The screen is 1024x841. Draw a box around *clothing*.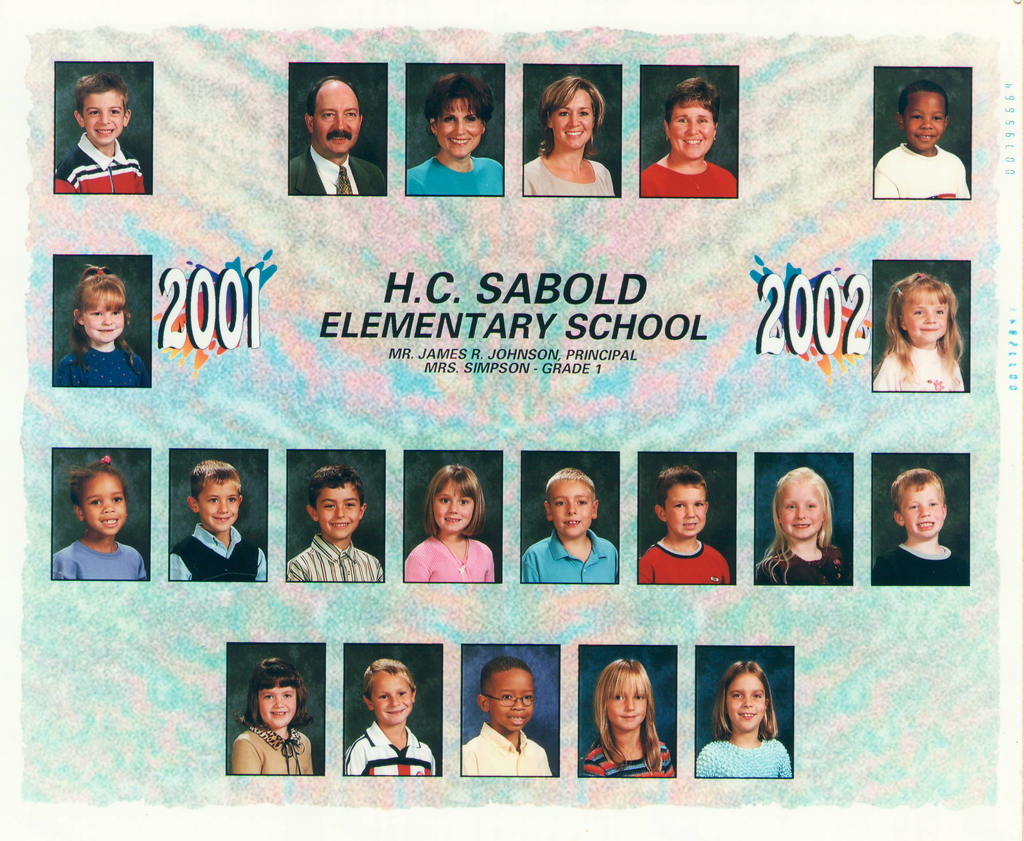
227:733:310:780.
